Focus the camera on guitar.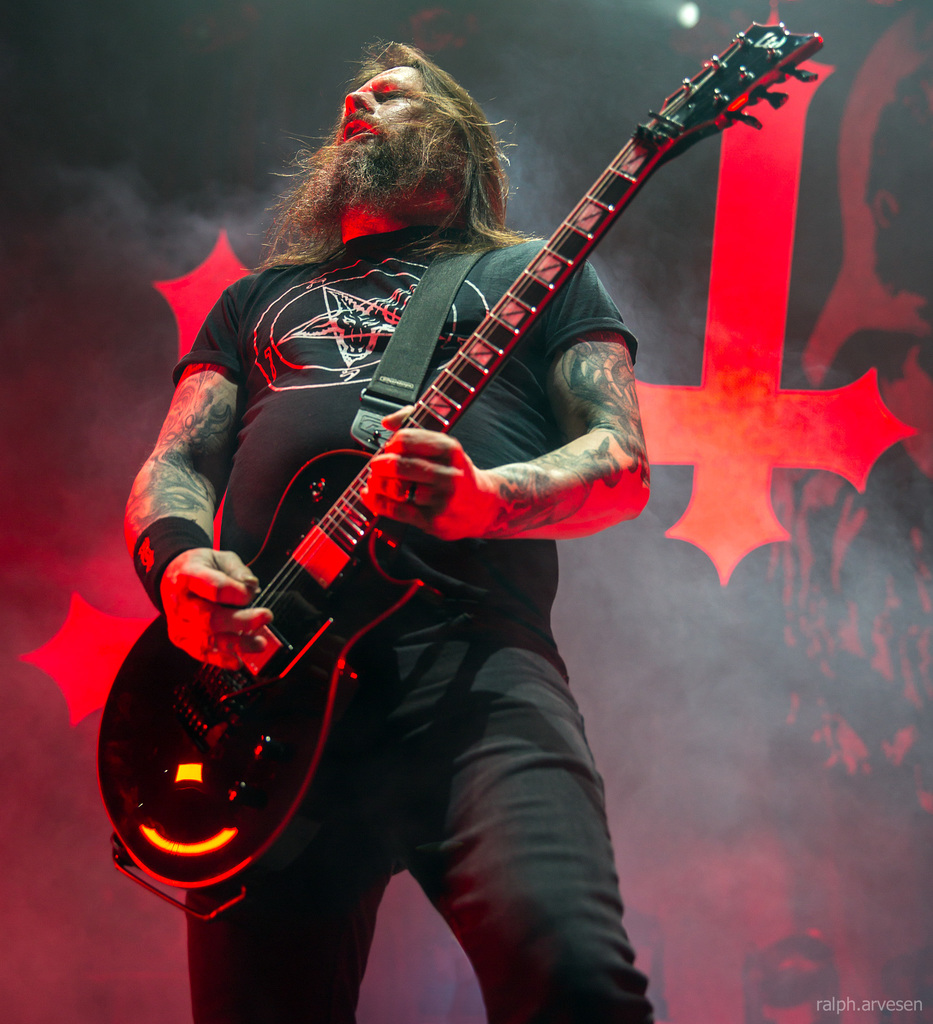
Focus region: {"left": 139, "top": 45, "right": 781, "bottom": 874}.
